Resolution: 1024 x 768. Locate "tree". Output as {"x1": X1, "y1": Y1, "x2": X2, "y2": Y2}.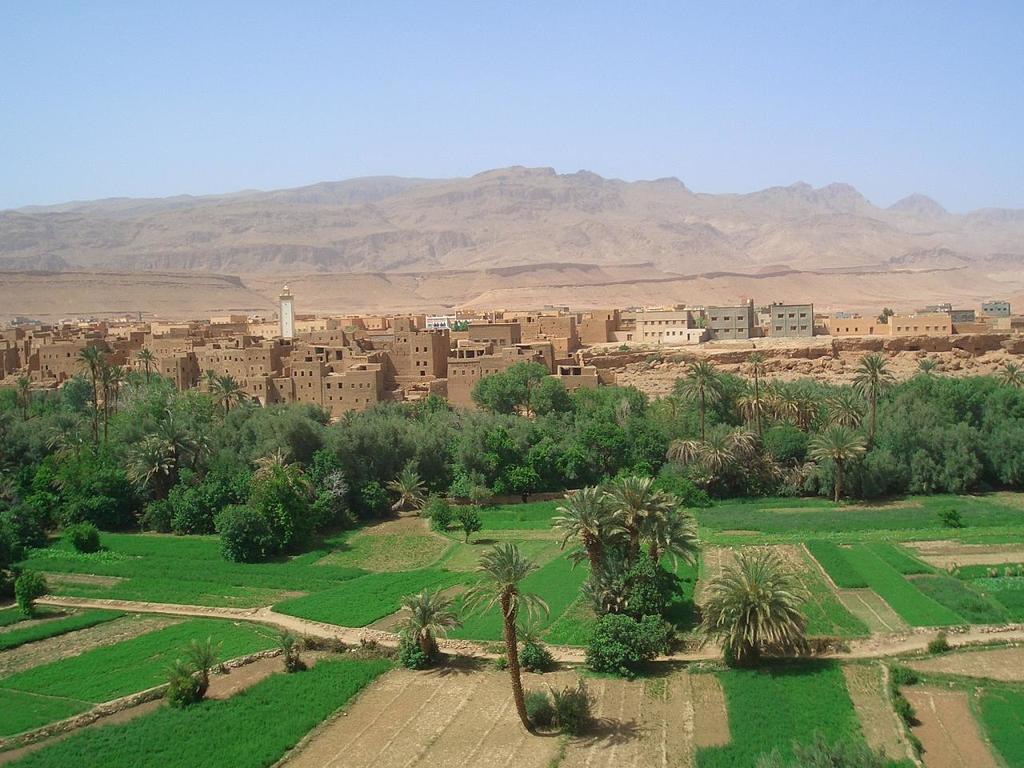
{"x1": 250, "y1": 470, "x2": 322, "y2": 558}.
